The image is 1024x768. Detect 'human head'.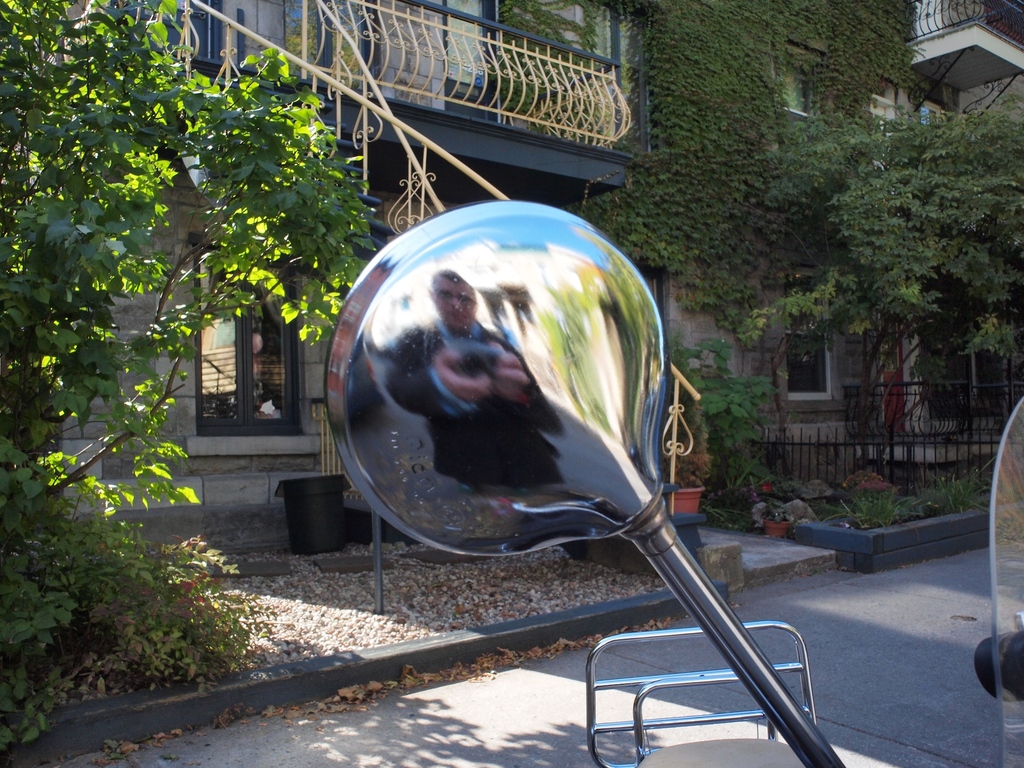
Detection: 426,270,476,332.
